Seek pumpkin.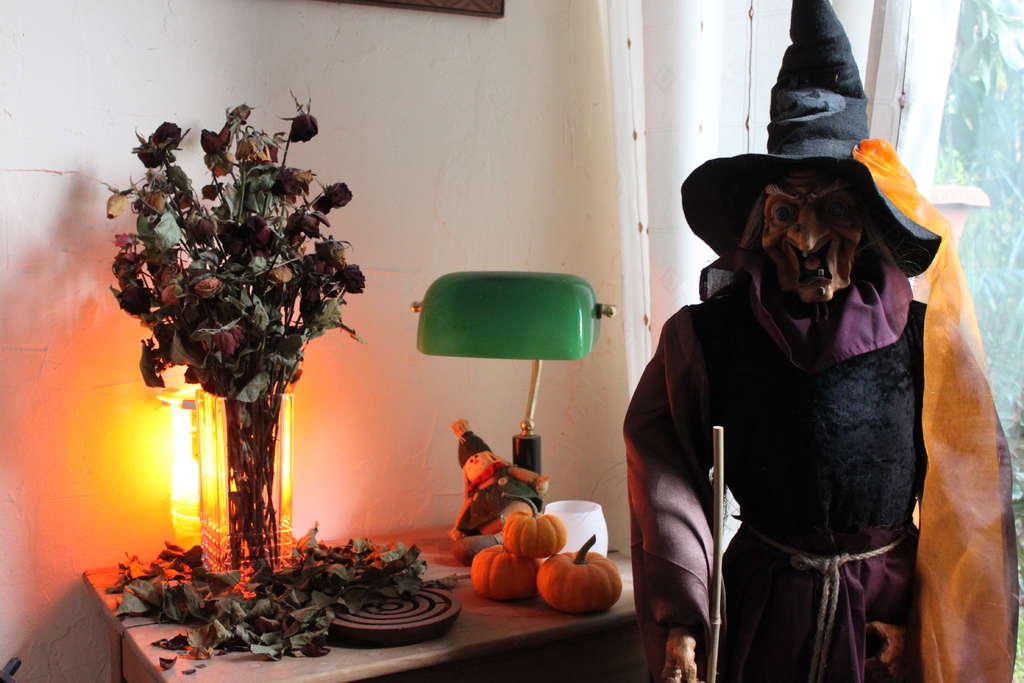
x1=501, y1=492, x2=567, y2=553.
